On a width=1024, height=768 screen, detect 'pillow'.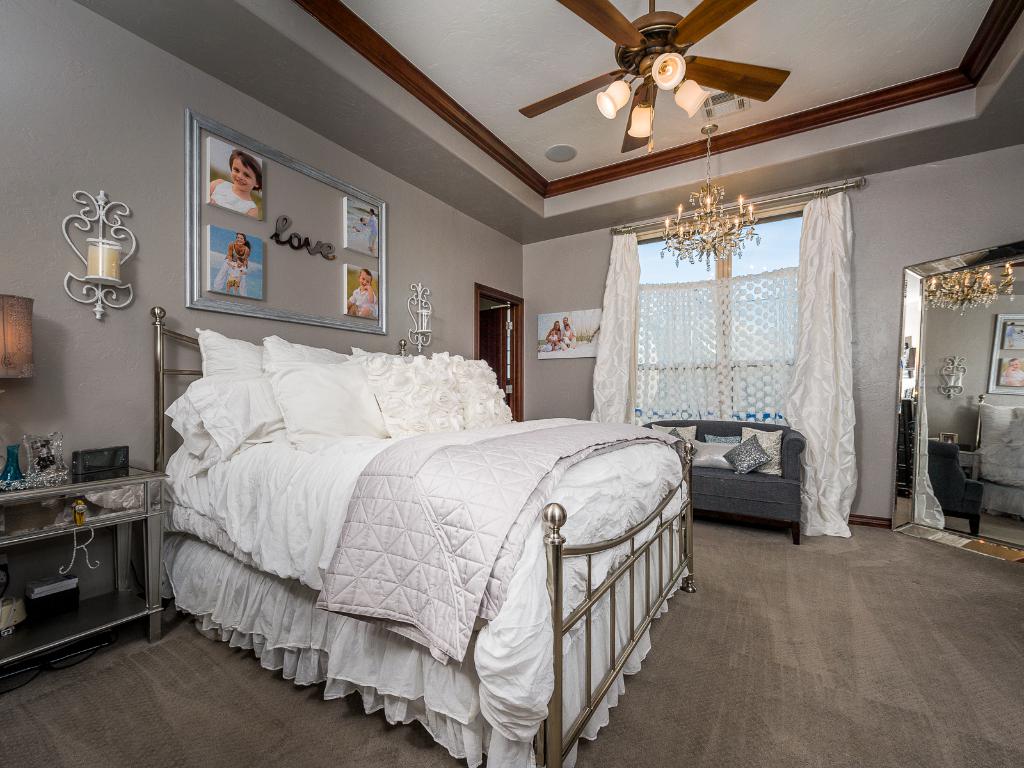
673,431,695,471.
